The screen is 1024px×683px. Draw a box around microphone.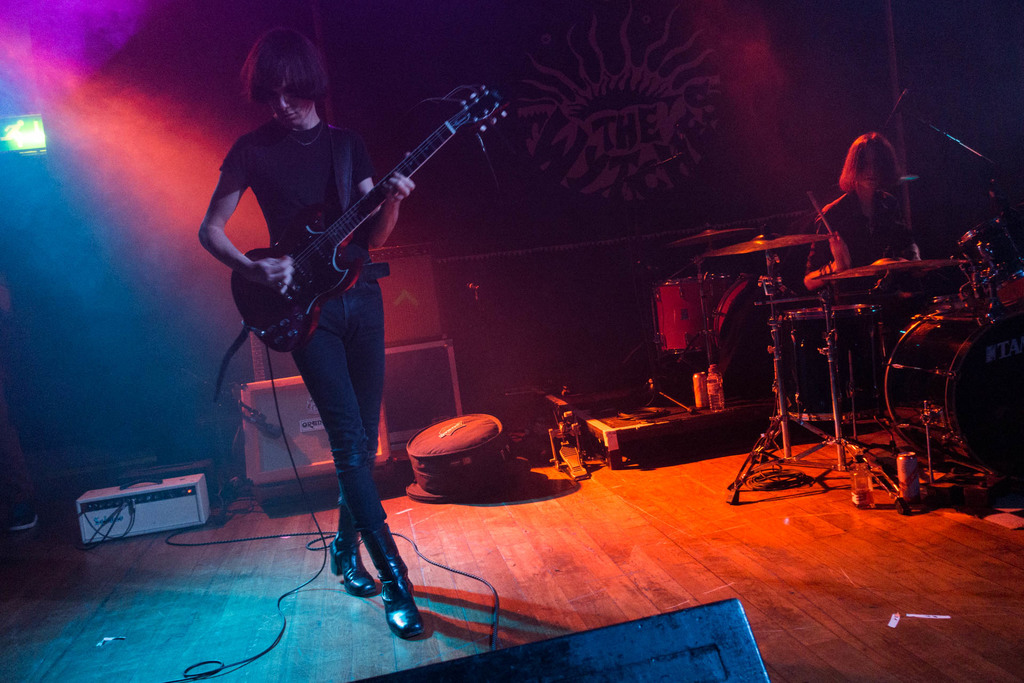
650/153/687/169.
